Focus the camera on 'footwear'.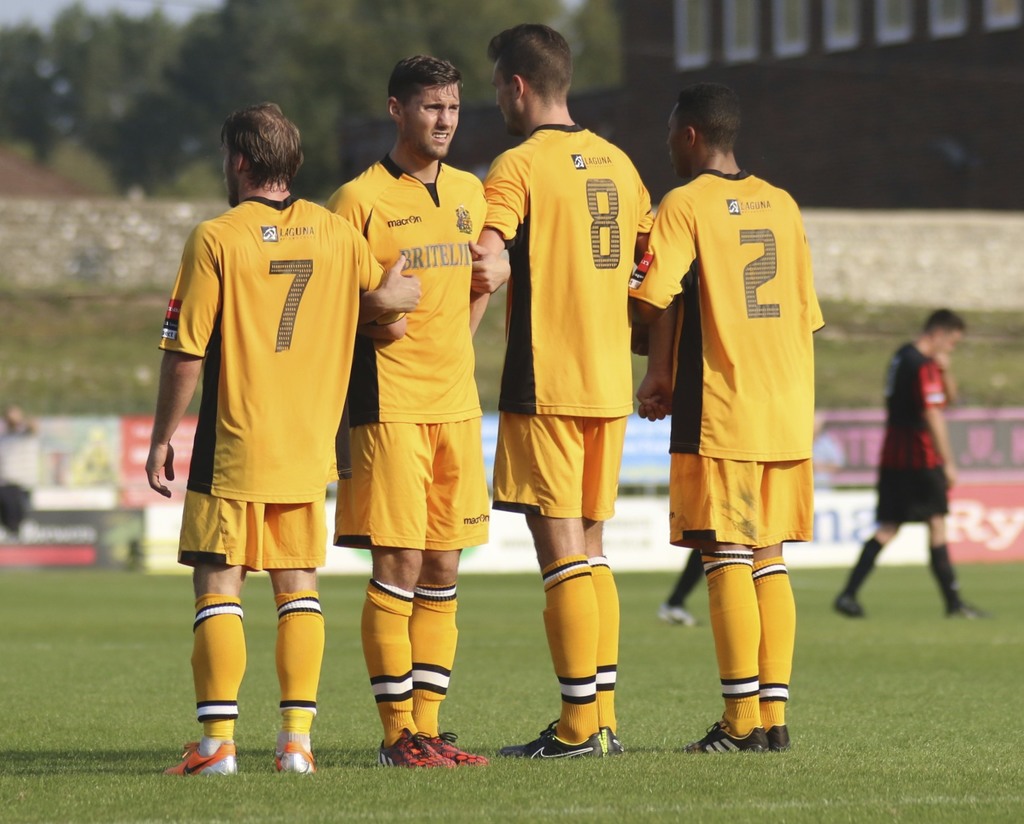
Focus region: locate(675, 725, 771, 754).
